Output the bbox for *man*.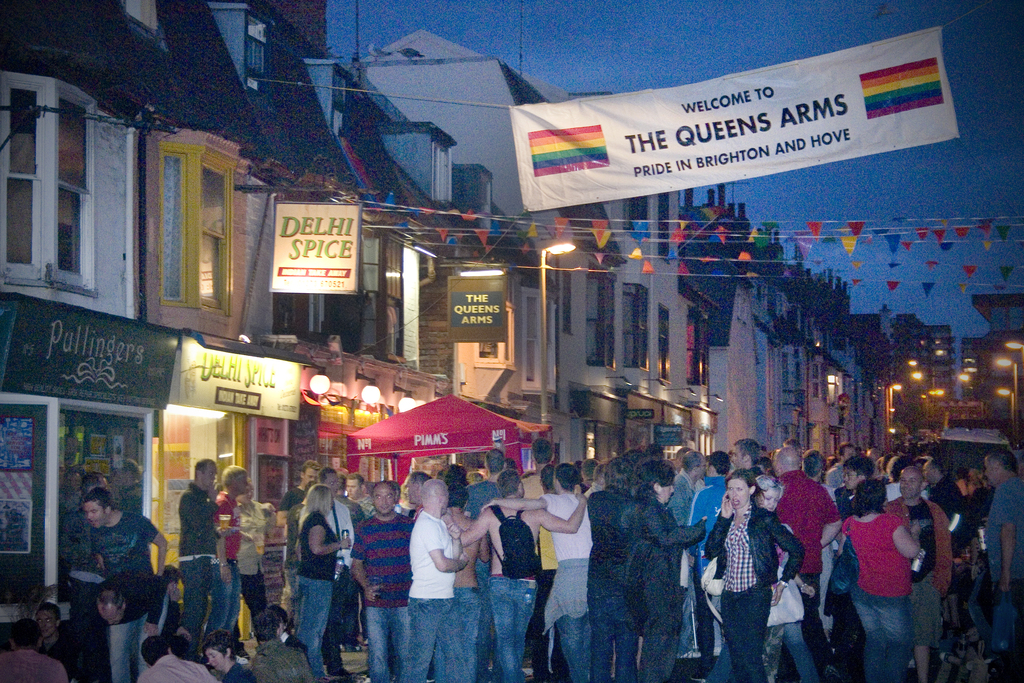
[777, 448, 842, 682].
